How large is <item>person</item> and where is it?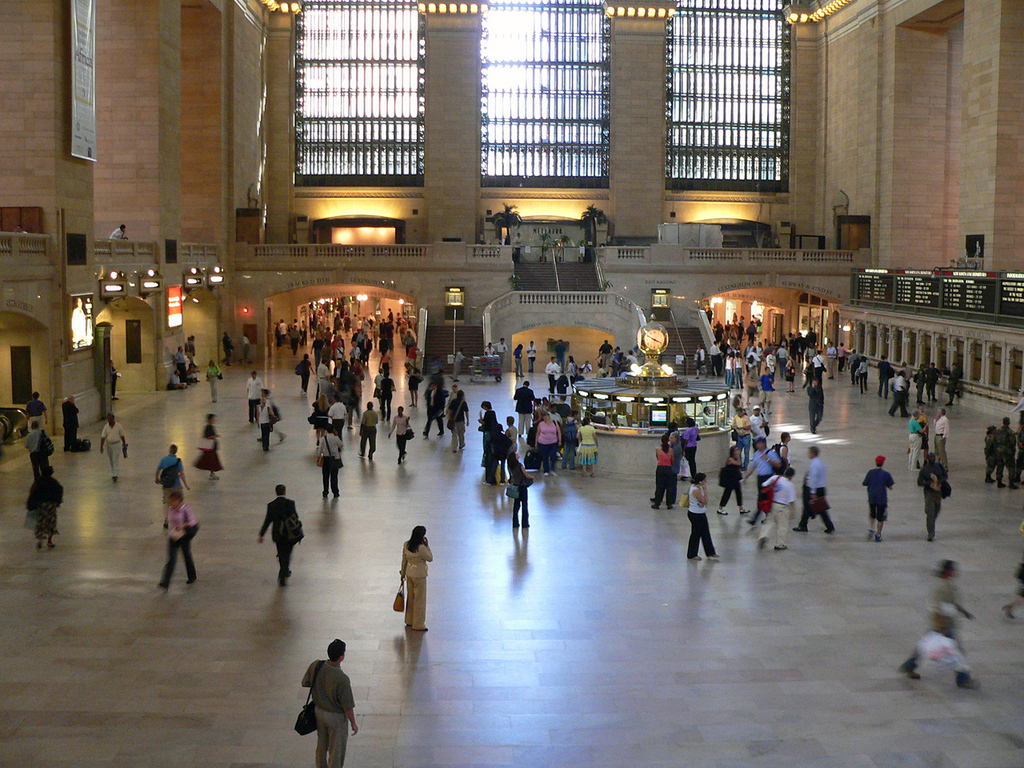
Bounding box: BBox(251, 384, 279, 450).
